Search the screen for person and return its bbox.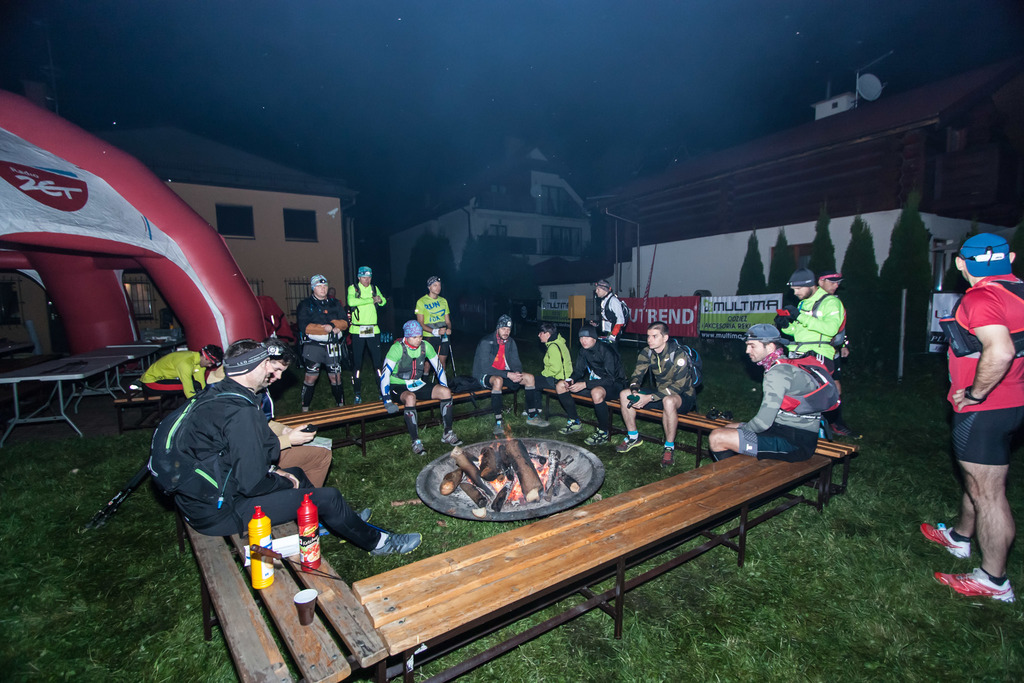
Found: crop(136, 345, 221, 419).
